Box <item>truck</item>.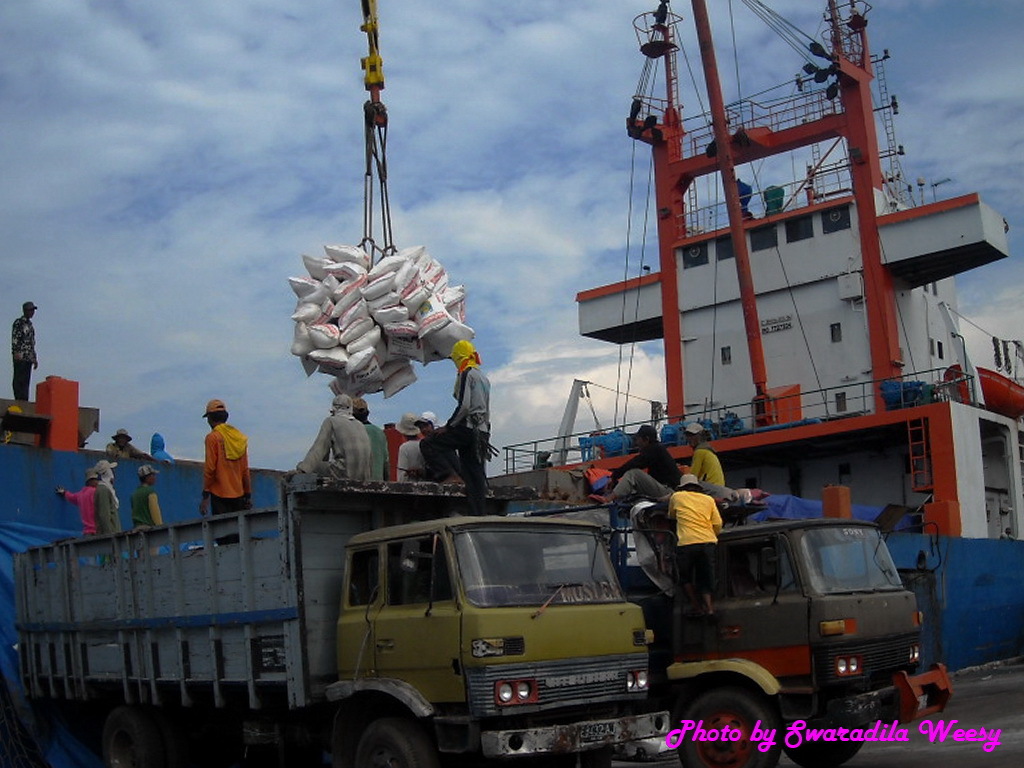
x1=619, y1=513, x2=958, y2=743.
